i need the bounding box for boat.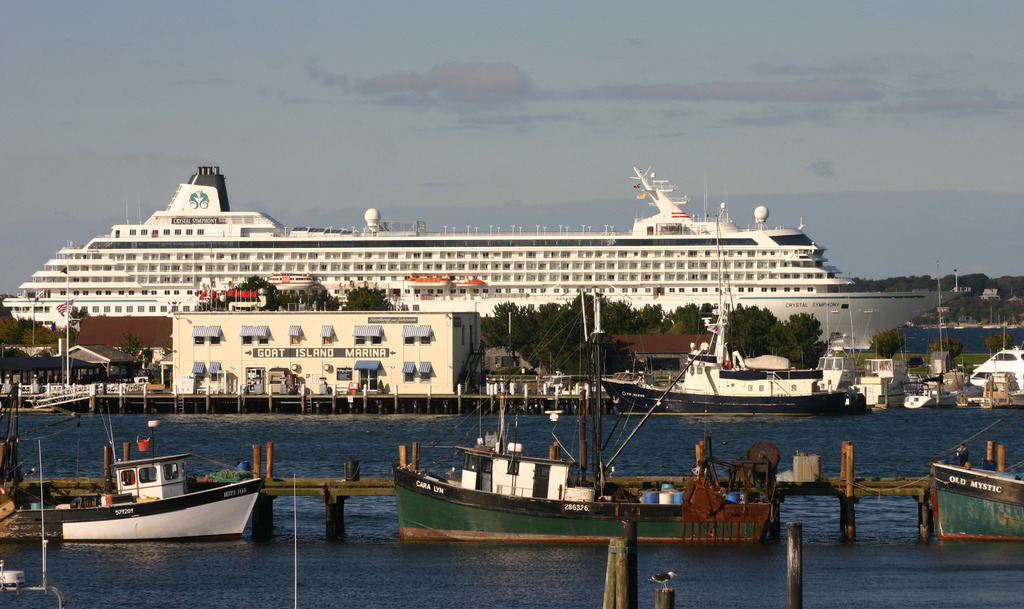
Here it is: (left=42, top=424, right=284, bottom=551).
